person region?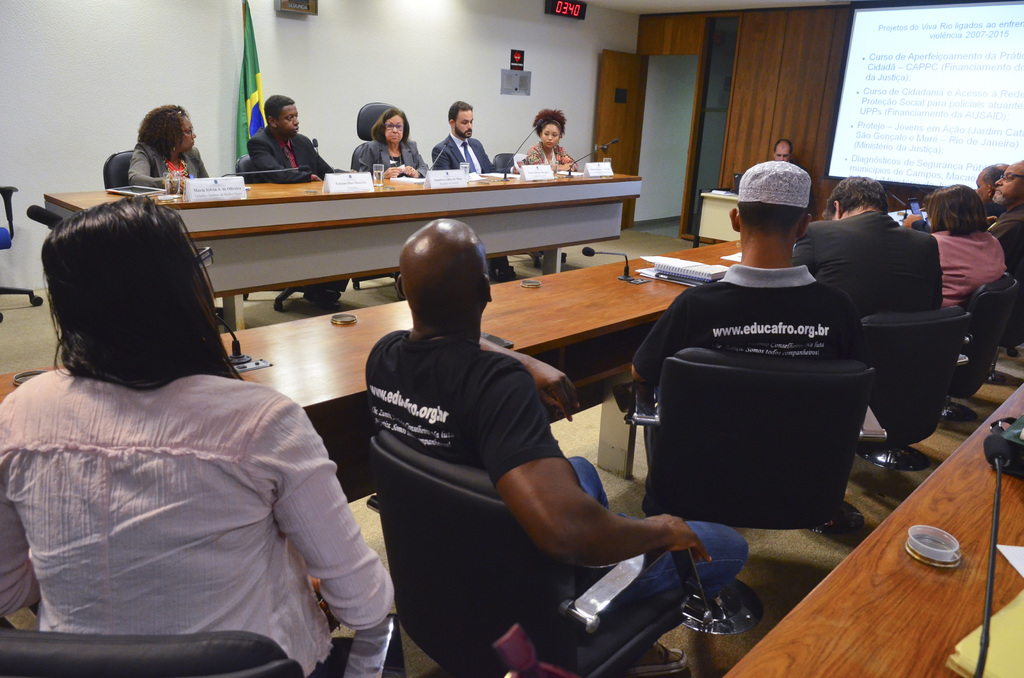
rect(363, 214, 749, 677)
